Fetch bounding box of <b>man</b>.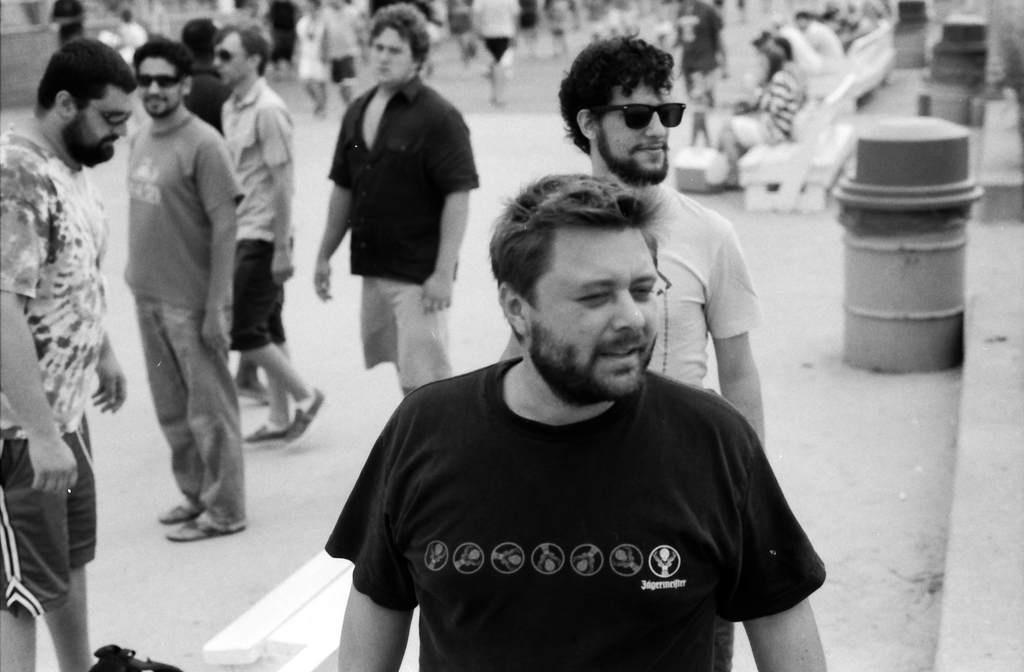
Bbox: <region>566, 31, 761, 445</region>.
